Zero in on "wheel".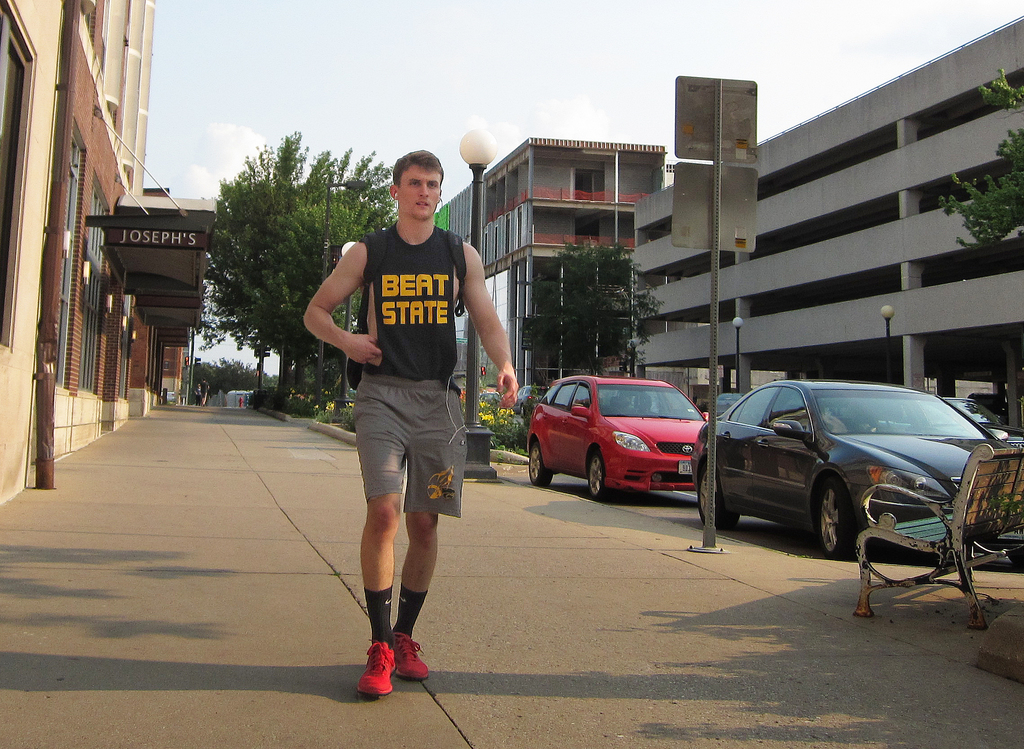
Zeroed in: <box>529,443,555,487</box>.
